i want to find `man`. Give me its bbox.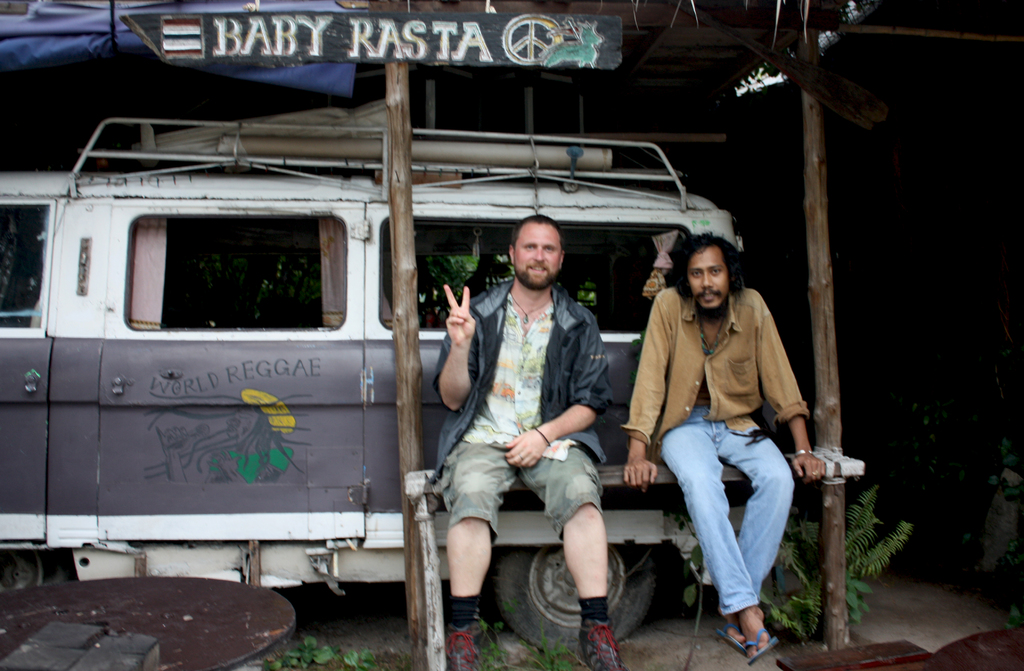
618/229/824/667.
